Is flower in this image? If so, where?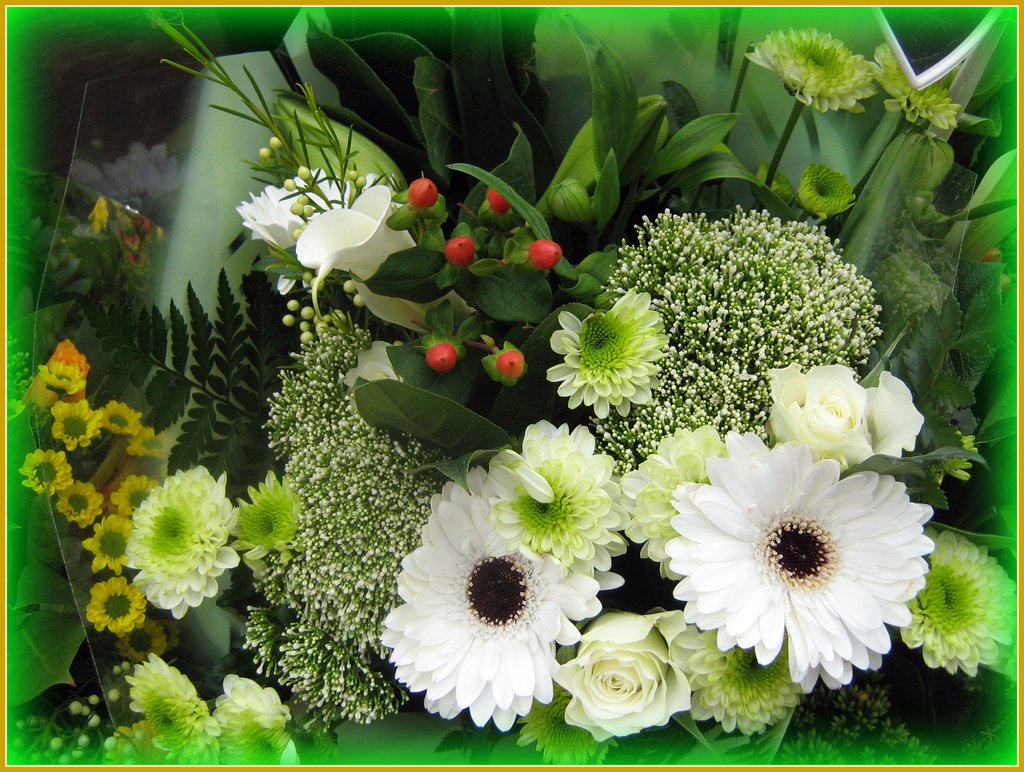
Yes, at crop(659, 438, 942, 710).
